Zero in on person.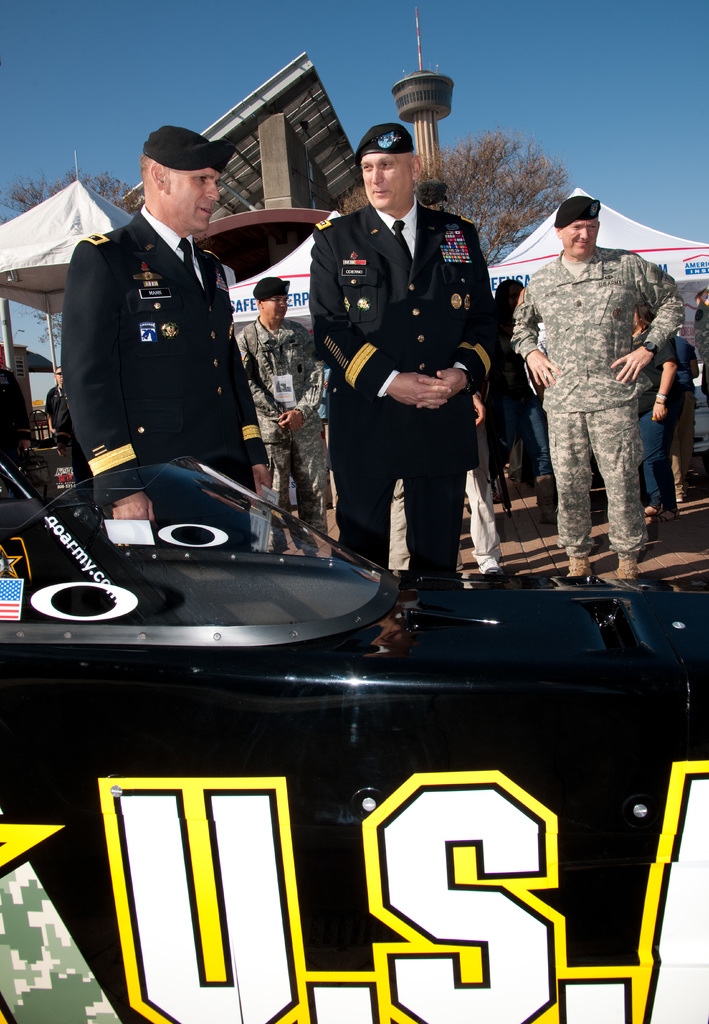
Zeroed in: (left=230, top=274, right=324, bottom=528).
